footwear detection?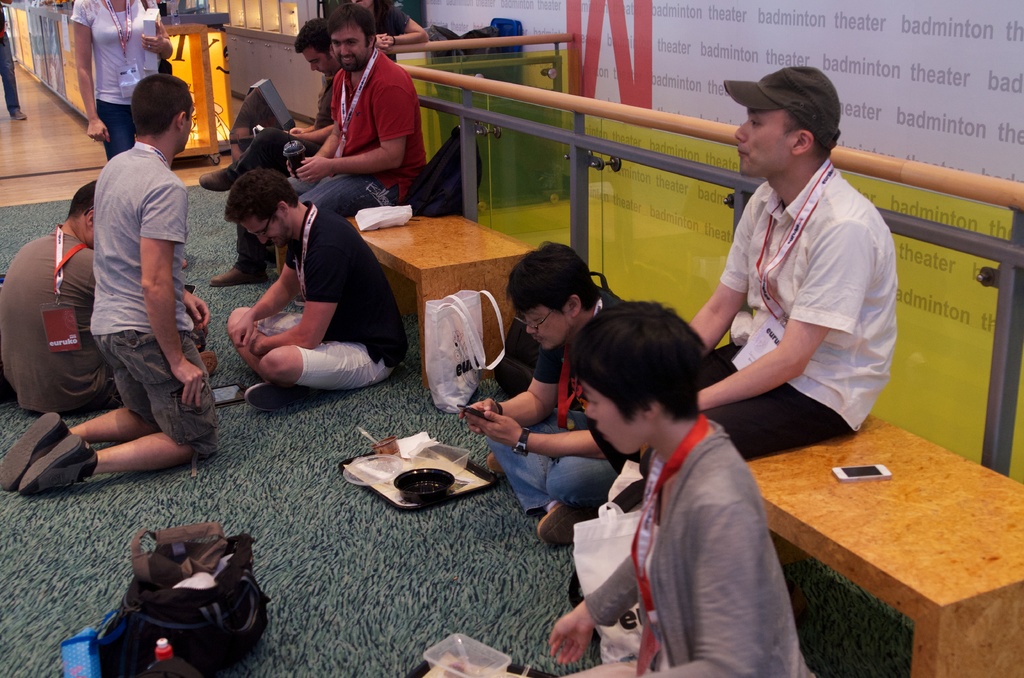
(x1=200, y1=165, x2=243, y2=194)
